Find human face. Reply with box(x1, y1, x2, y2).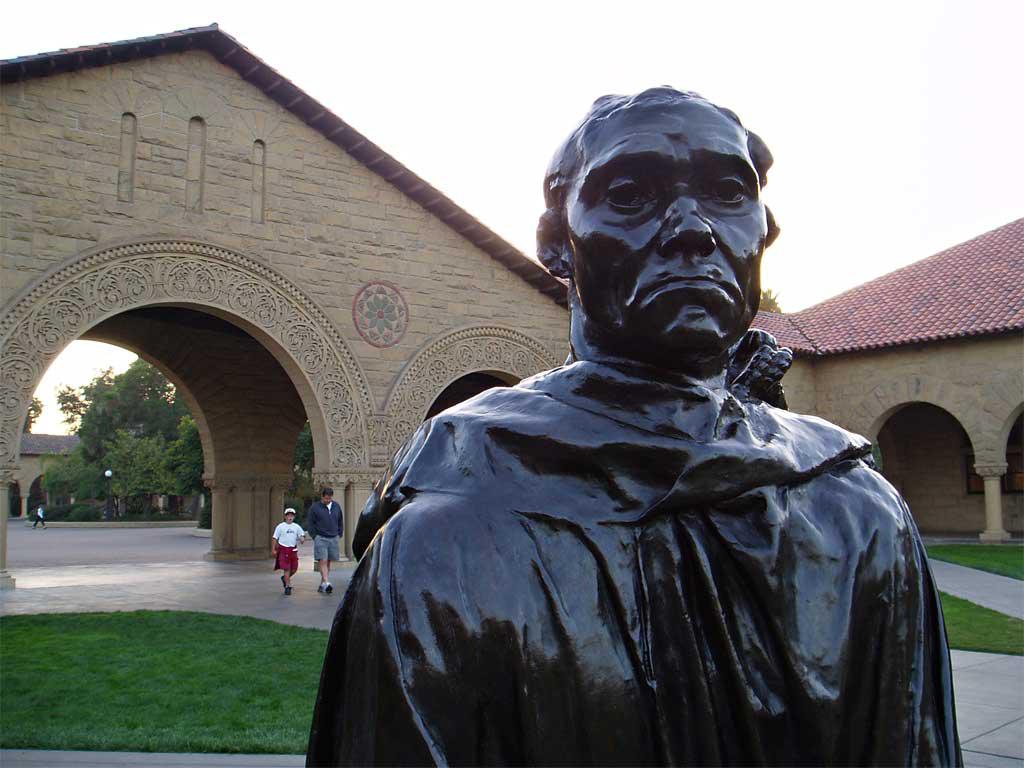
box(561, 98, 766, 365).
